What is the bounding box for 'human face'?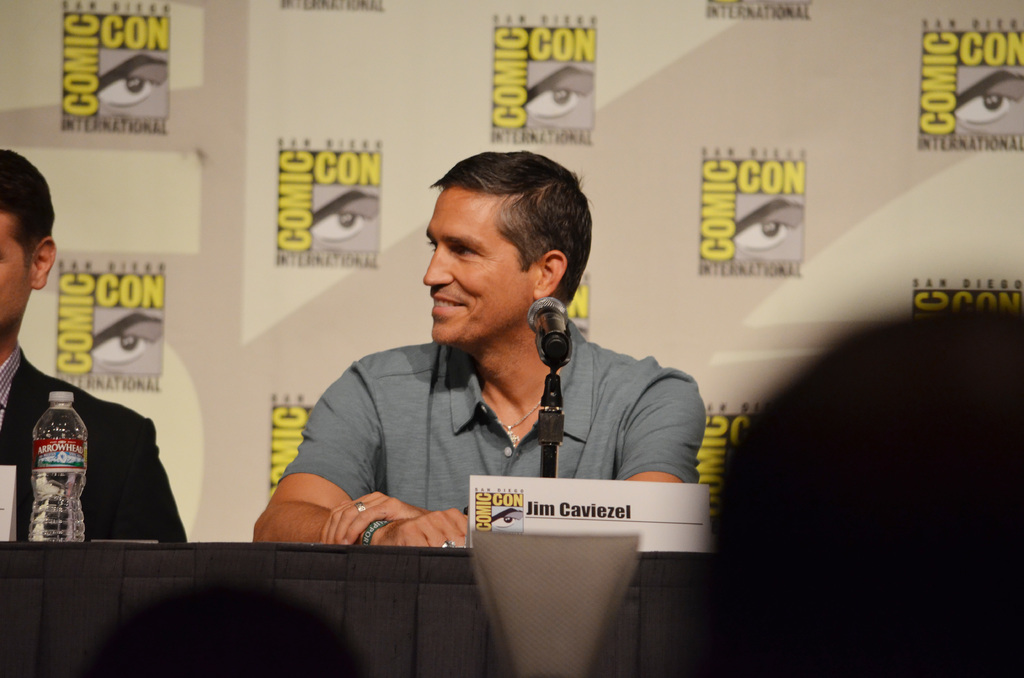
{"x1": 420, "y1": 190, "x2": 525, "y2": 345}.
